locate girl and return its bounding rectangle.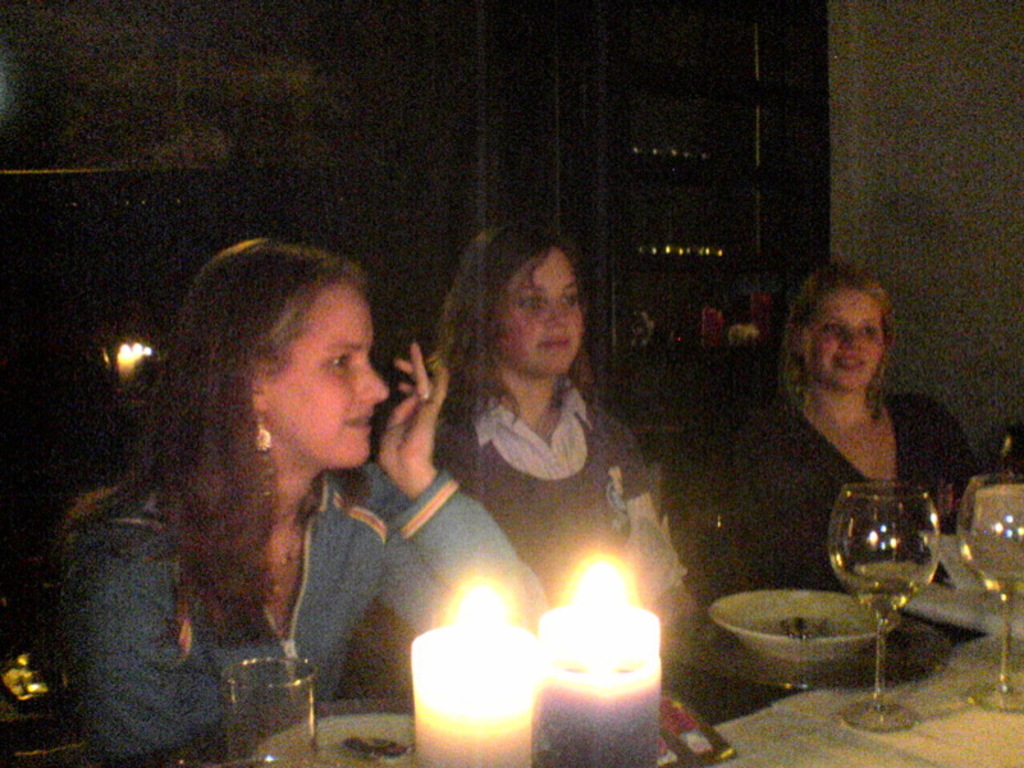
l=429, t=227, r=681, b=621.
